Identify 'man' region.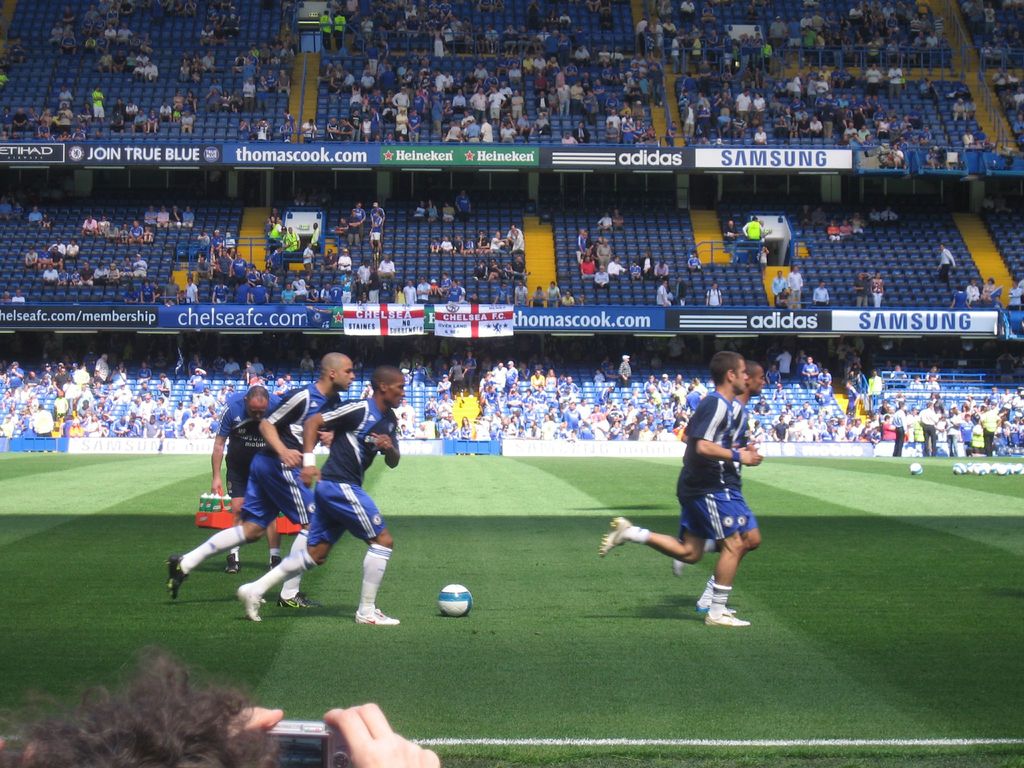
Region: (424, 395, 439, 419).
